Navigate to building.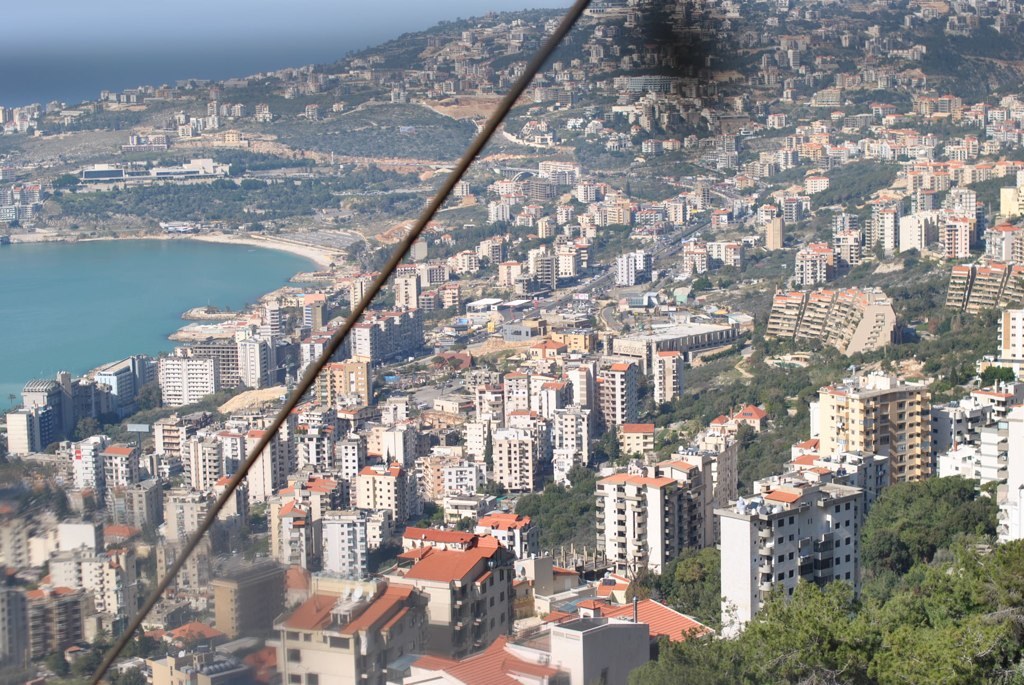
Navigation target: {"left": 276, "top": 576, "right": 426, "bottom": 684}.
